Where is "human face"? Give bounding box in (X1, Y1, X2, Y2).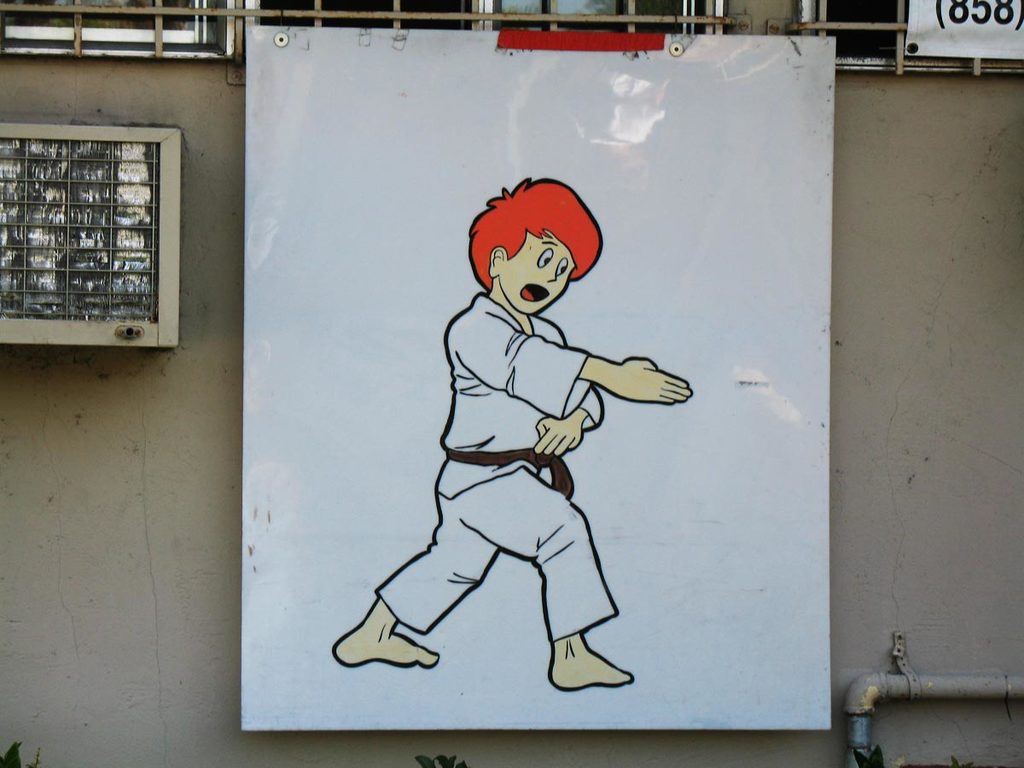
(500, 228, 569, 311).
